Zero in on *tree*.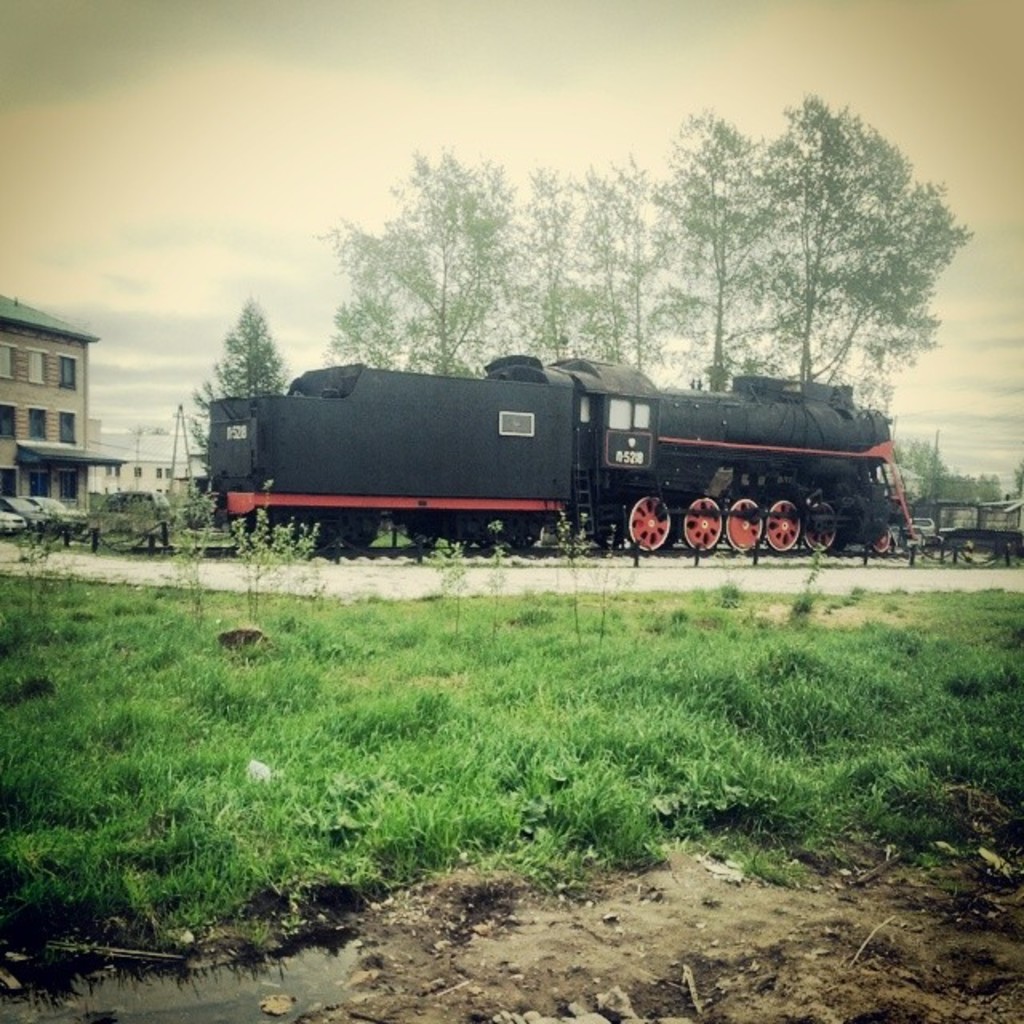
Zeroed in: Rect(1005, 454, 1022, 504).
